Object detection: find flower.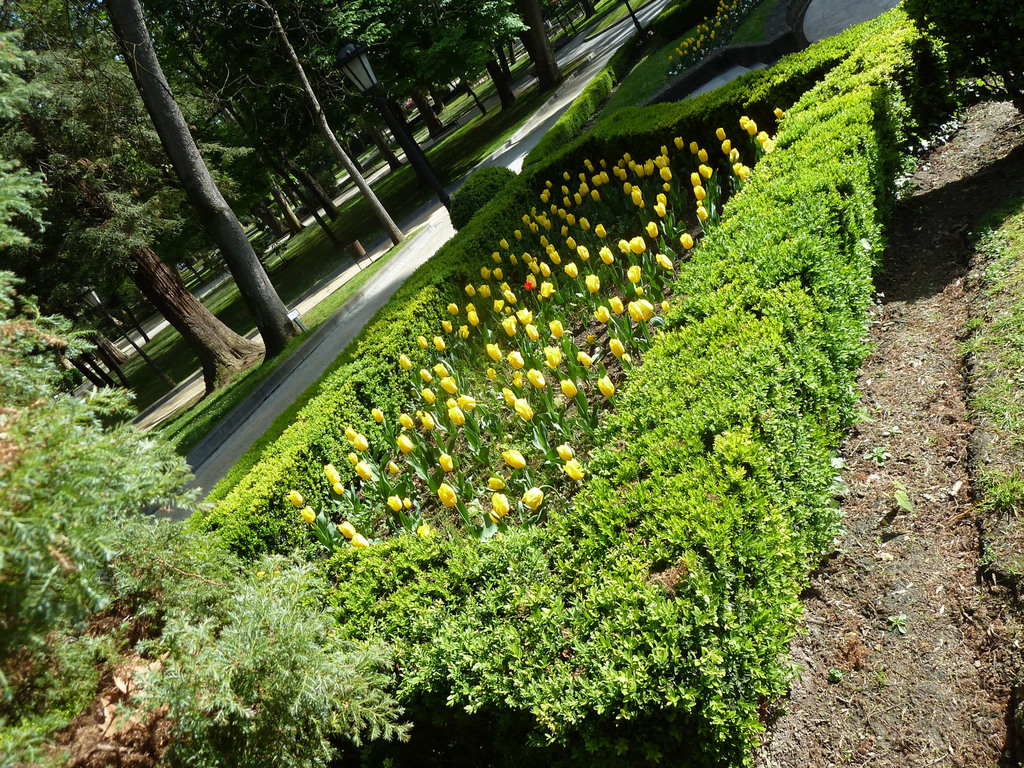
(x1=390, y1=495, x2=404, y2=515).
